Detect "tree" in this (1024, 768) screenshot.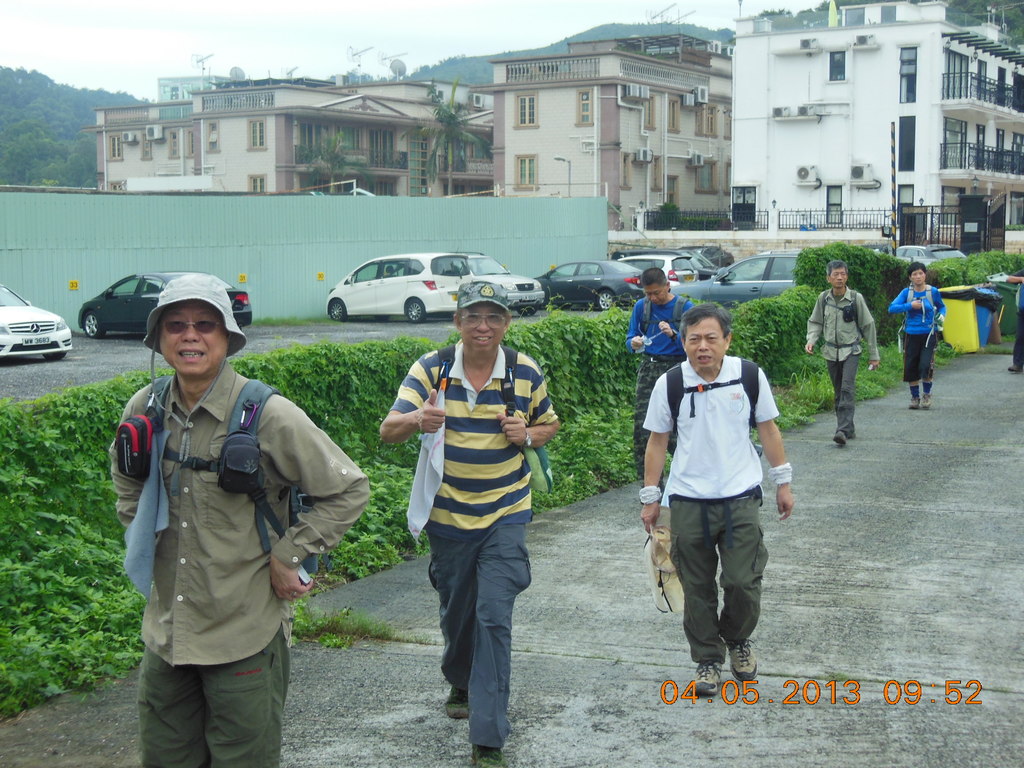
Detection: 0:69:152:192.
